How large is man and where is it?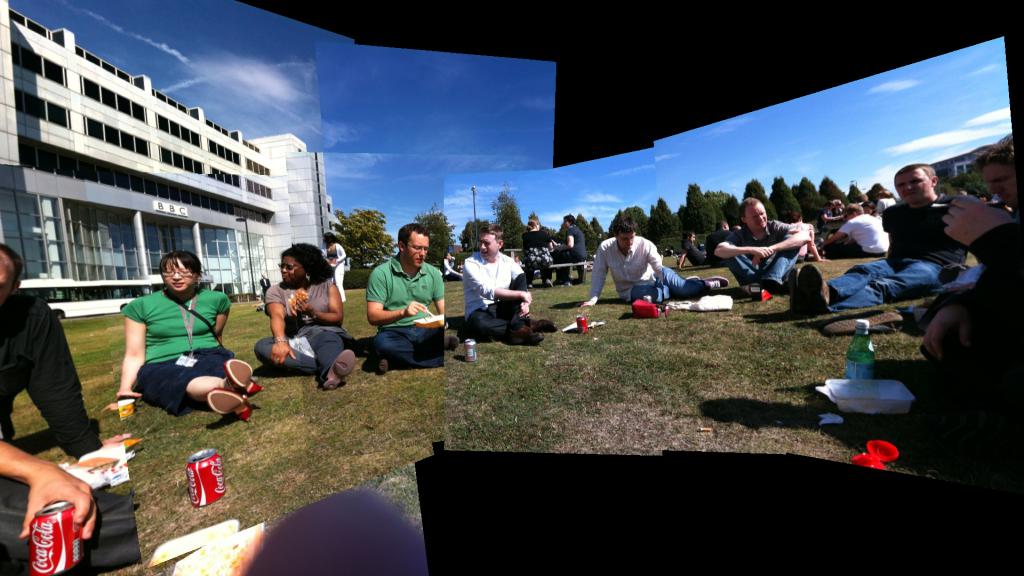
Bounding box: <box>589,220,716,314</box>.
